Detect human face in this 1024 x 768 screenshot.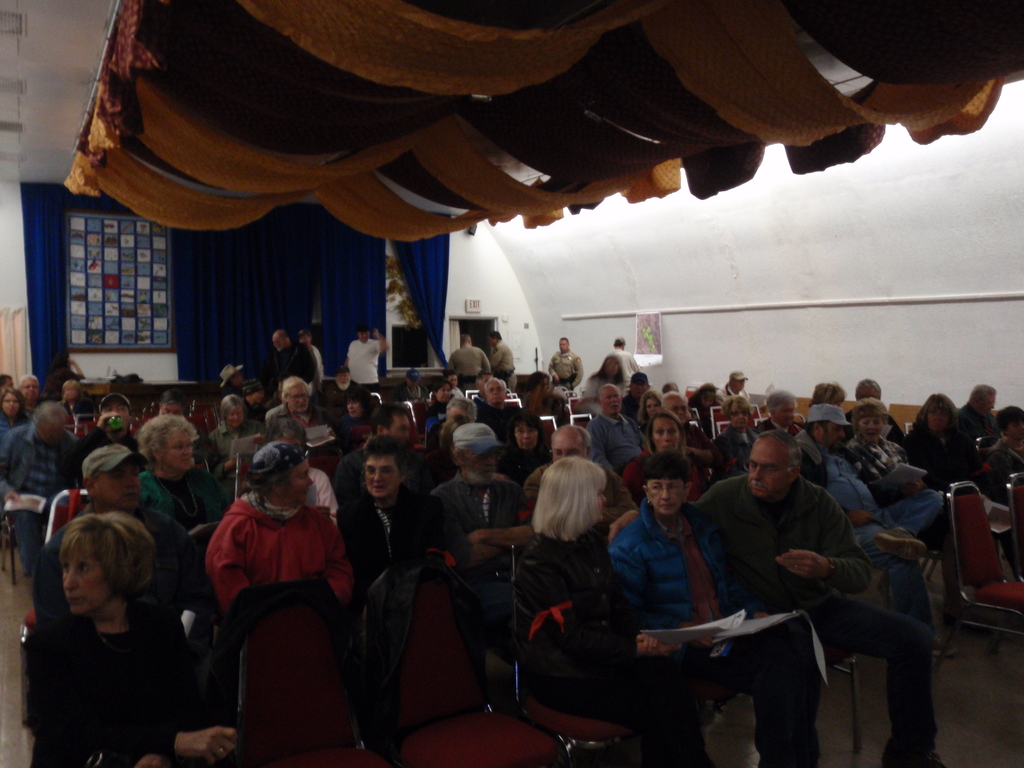
Detection: [390,414,410,440].
